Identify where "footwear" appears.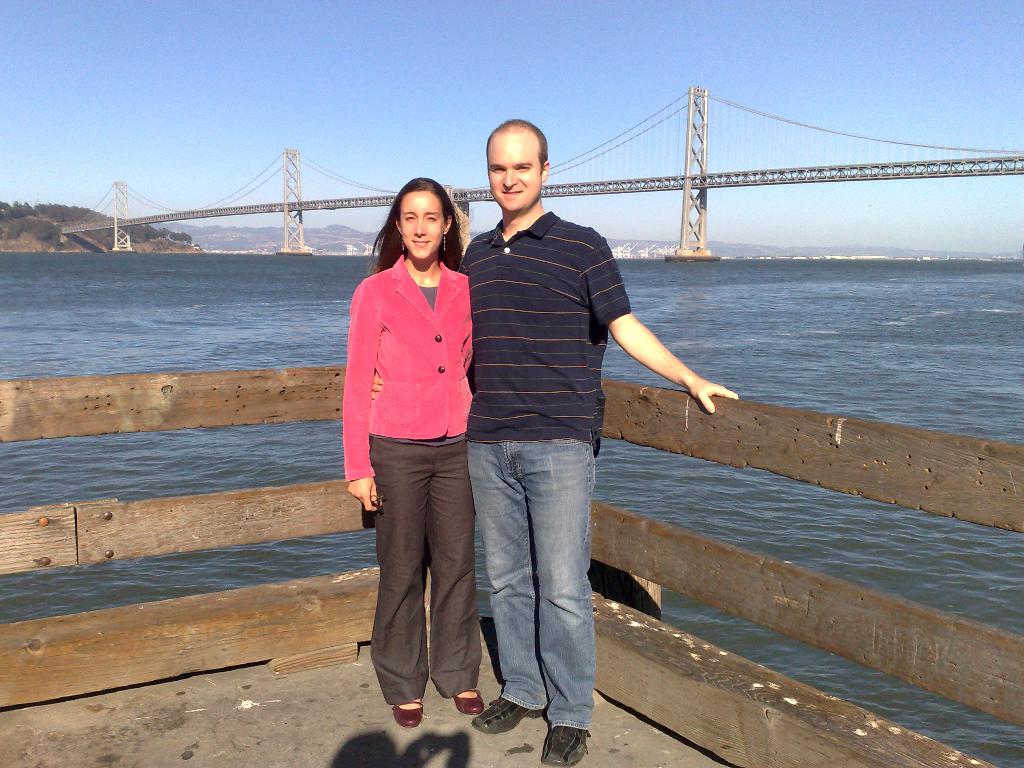
Appears at [left=540, top=724, right=590, bottom=767].
